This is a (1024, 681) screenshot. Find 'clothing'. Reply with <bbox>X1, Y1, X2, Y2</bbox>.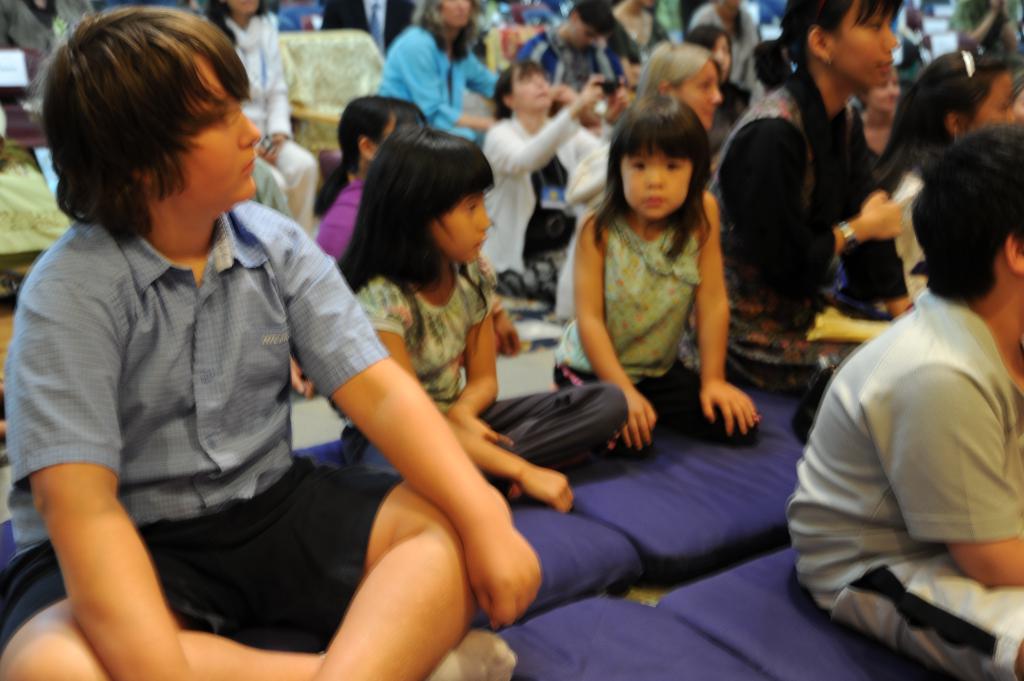
<bbox>506, 8, 600, 103</bbox>.
